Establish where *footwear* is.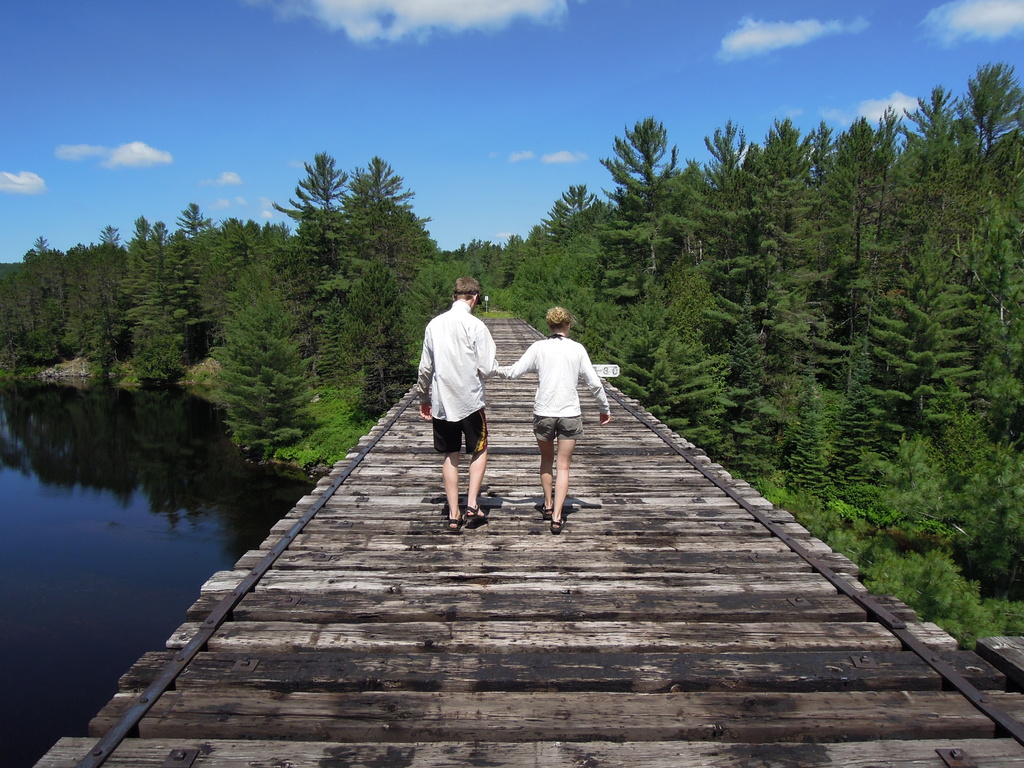
Established at BBox(541, 506, 551, 523).
